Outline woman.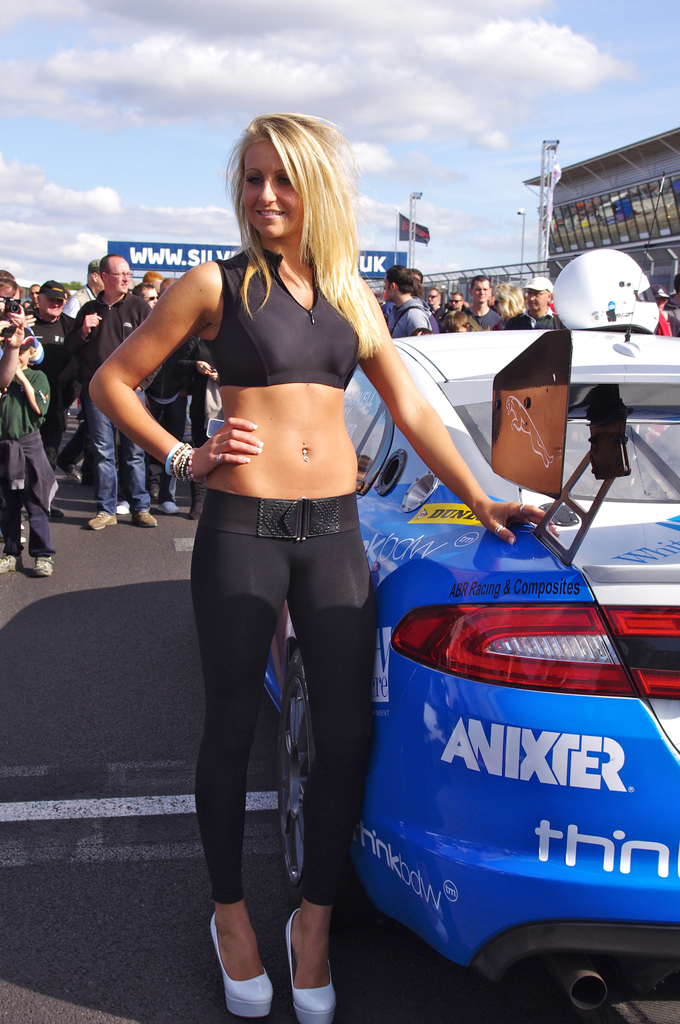
Outline: {"x1": 489, "y1": 281, "x2": 534, "y2": 330}.
